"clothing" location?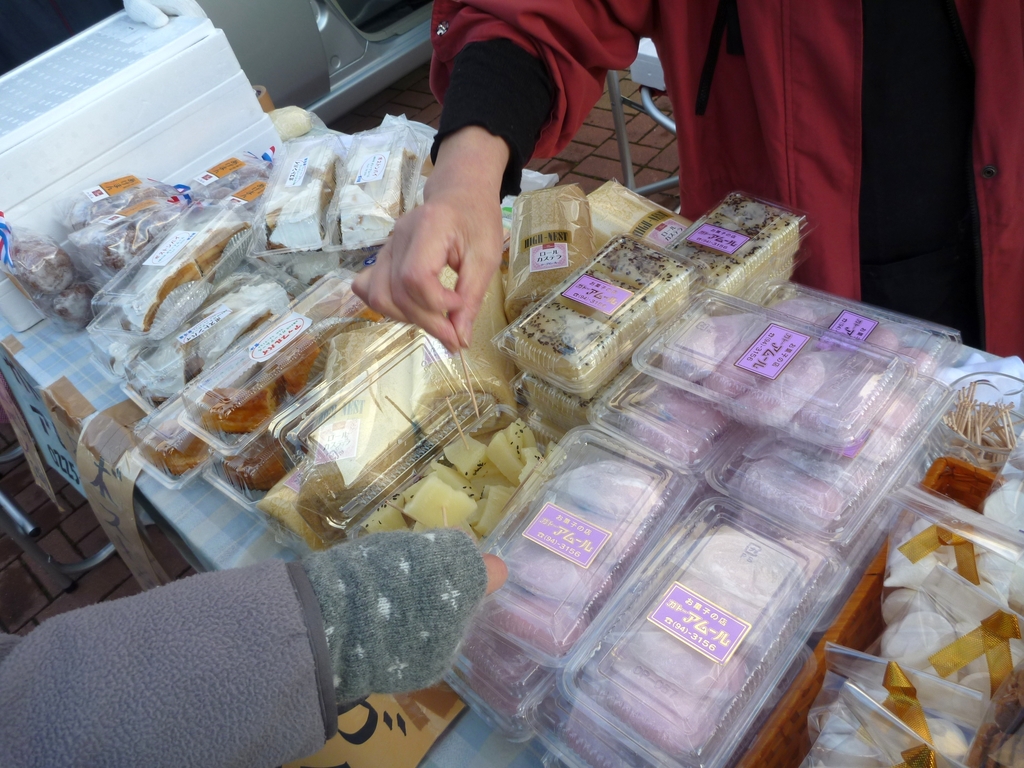
bbox=(424, 0, 1023, 362)
